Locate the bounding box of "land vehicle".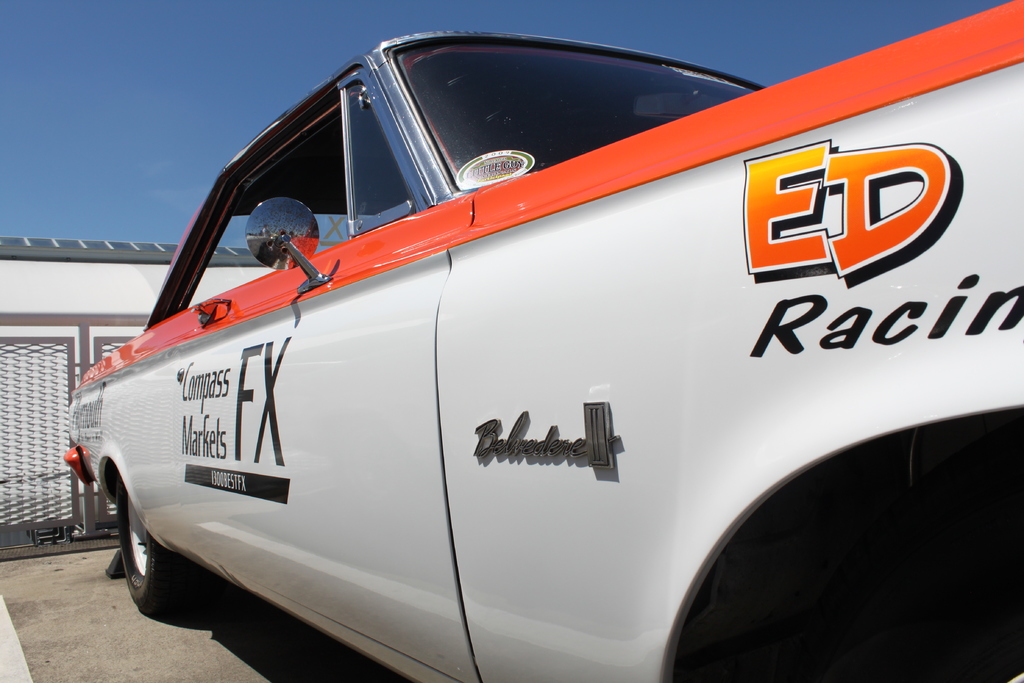
Bounding box: [83, 23, 980, 667].
